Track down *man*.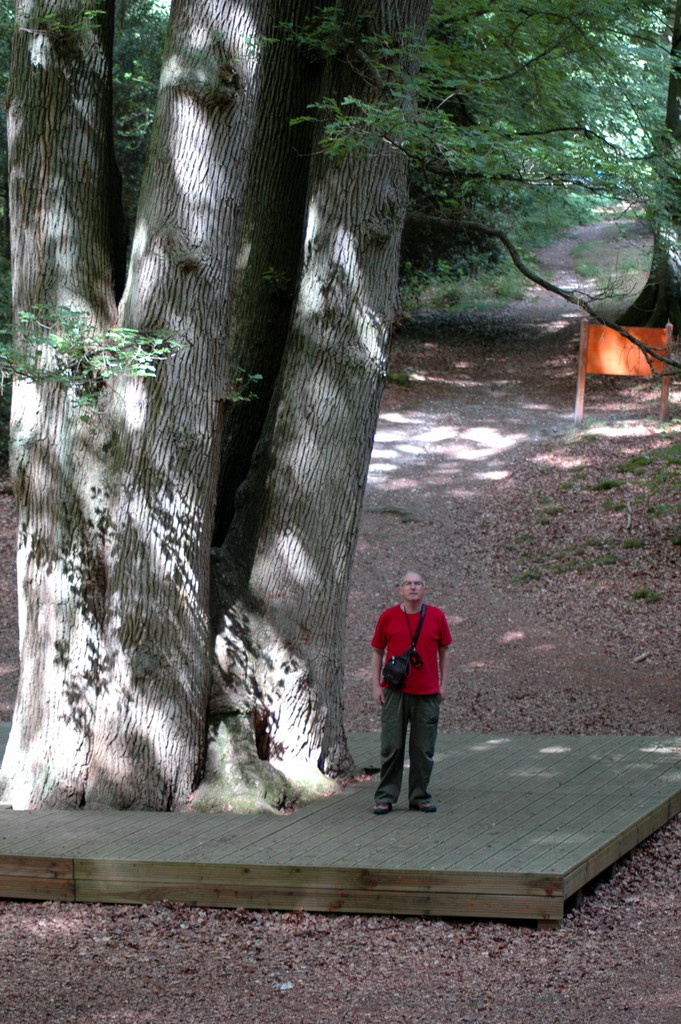
Tracked to 367 587 461 819.
